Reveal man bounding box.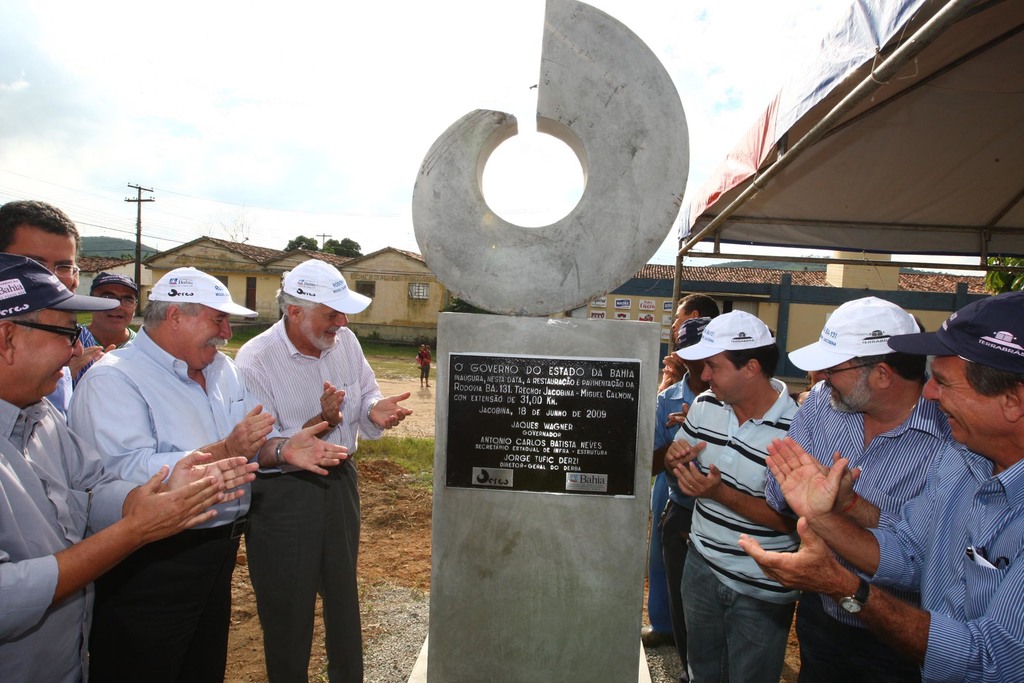
Revealed: pyautogui.locateOnScreen(0, 191, 105, 420).
